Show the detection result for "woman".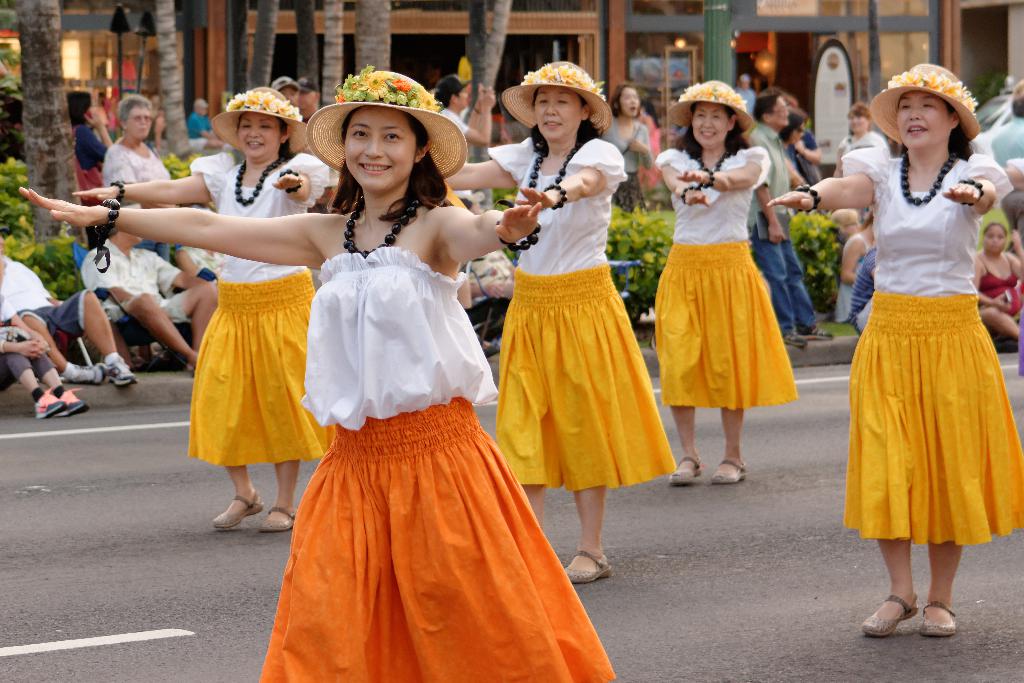
locate(442, 63, 684, 580).
